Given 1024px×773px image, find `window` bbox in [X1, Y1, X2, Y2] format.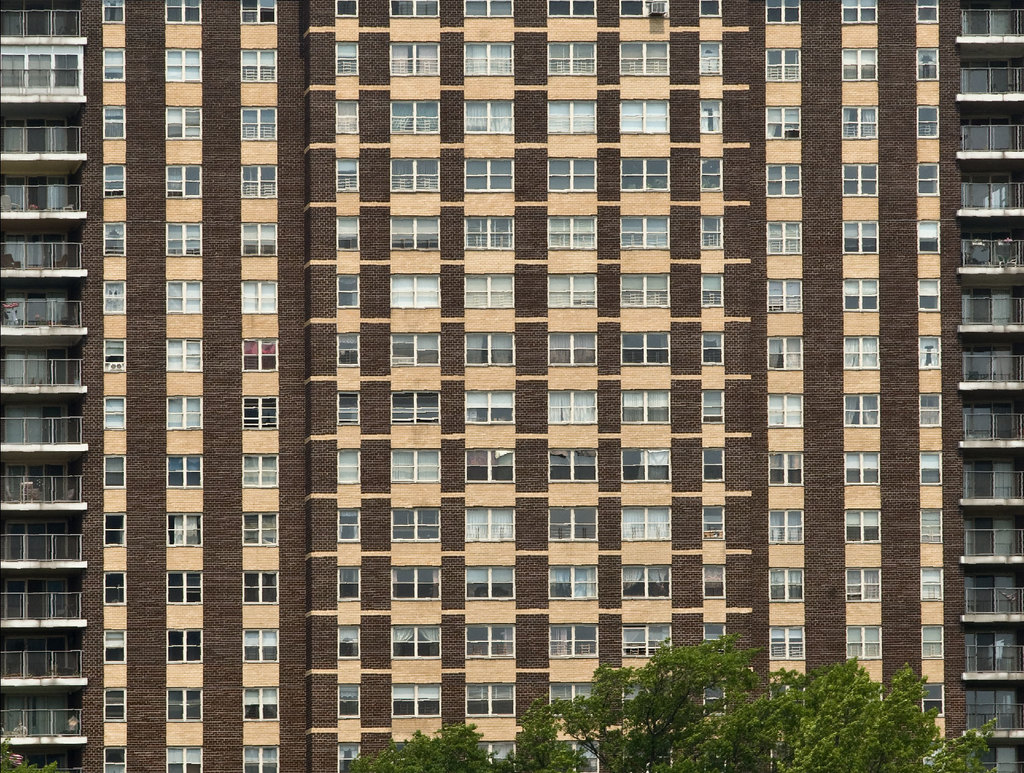
[548, 685, 597, 717].
